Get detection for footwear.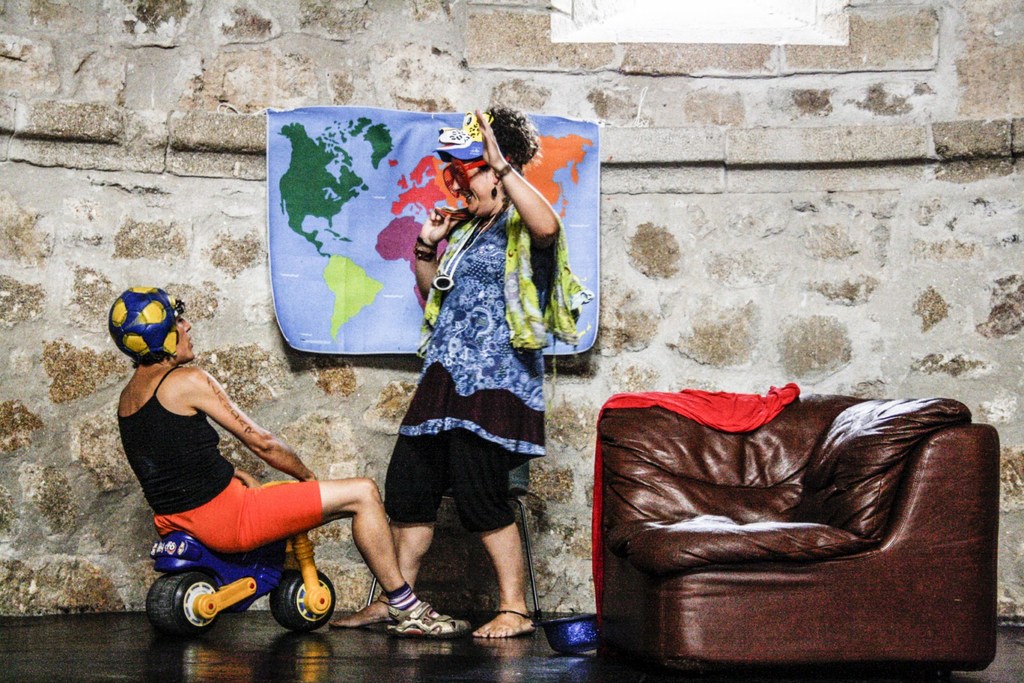
Detection: region(385, 600, 470, 642).
